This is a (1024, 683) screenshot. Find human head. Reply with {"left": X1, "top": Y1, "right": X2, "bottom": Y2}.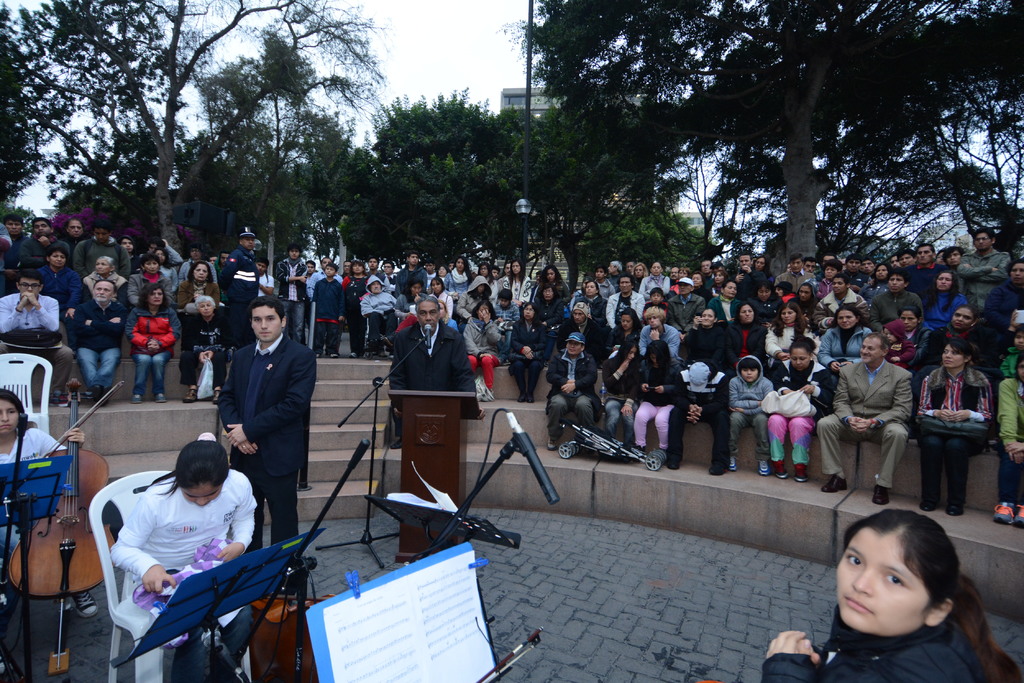
{"left": 828, "top": 528, "right": 979, "bottom": 664}.
